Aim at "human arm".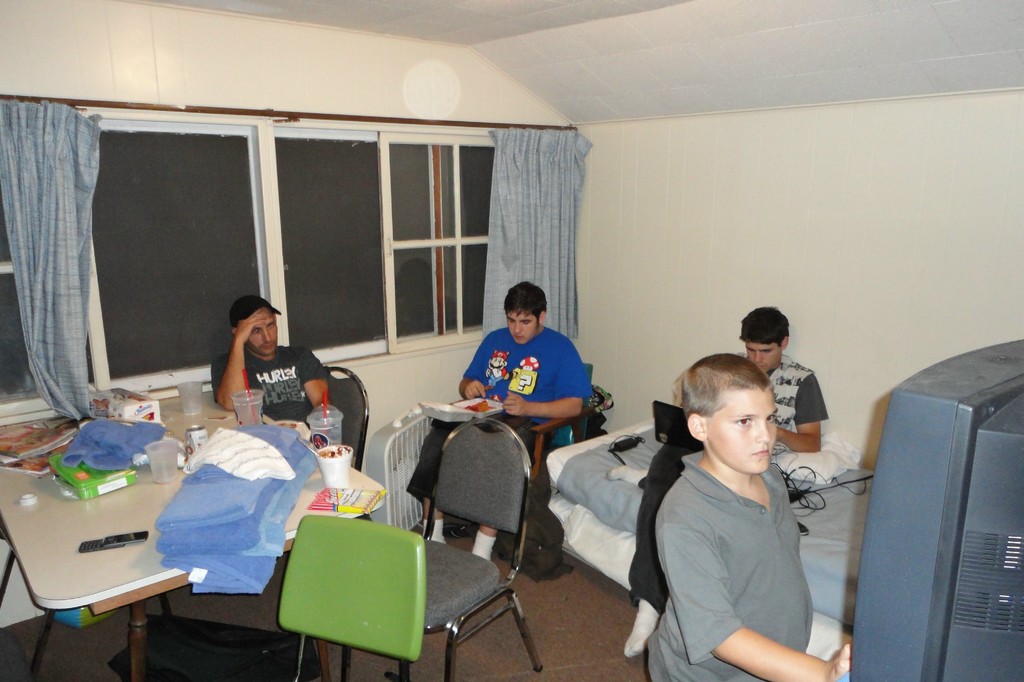
Aimed at [769,368,831,455].
